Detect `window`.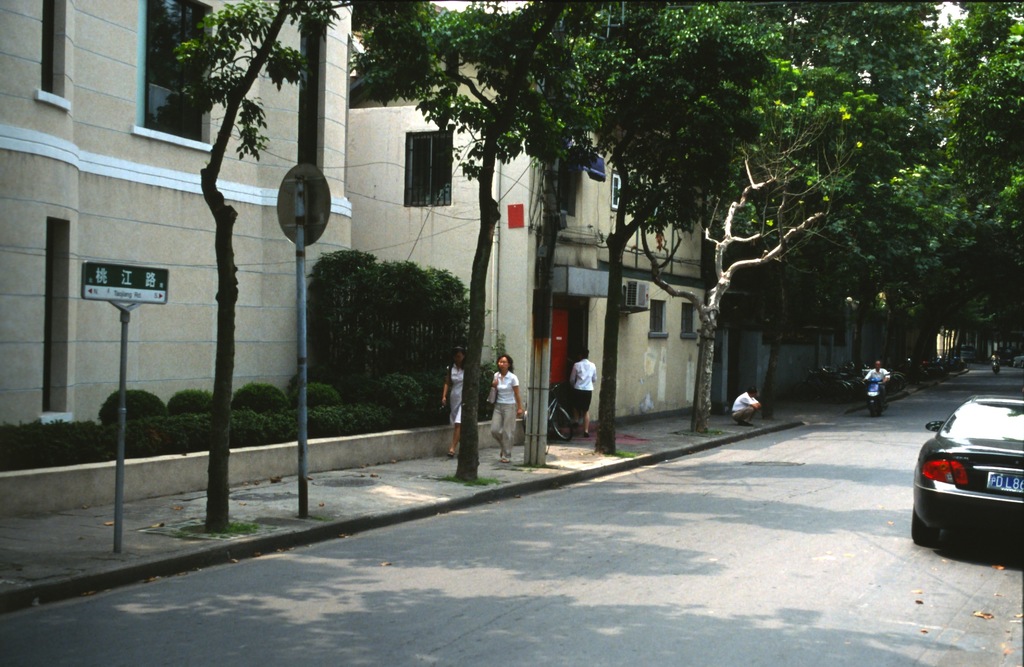
Detected at bbox=(681, 303, 697, 344).
